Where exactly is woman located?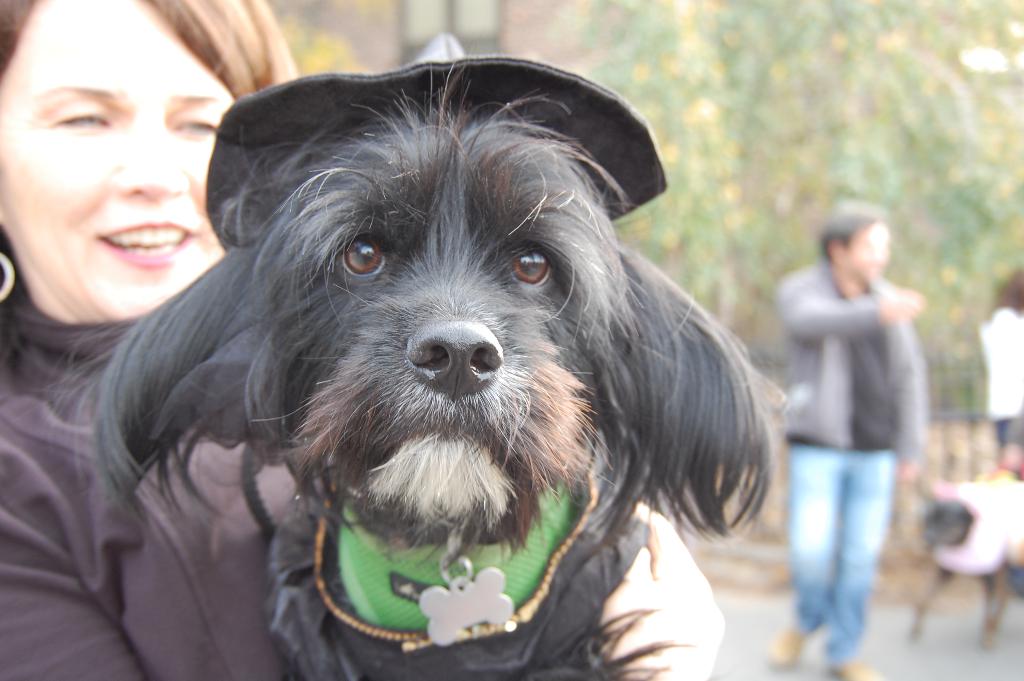
Its bounding box is 977:263:1023:607.
